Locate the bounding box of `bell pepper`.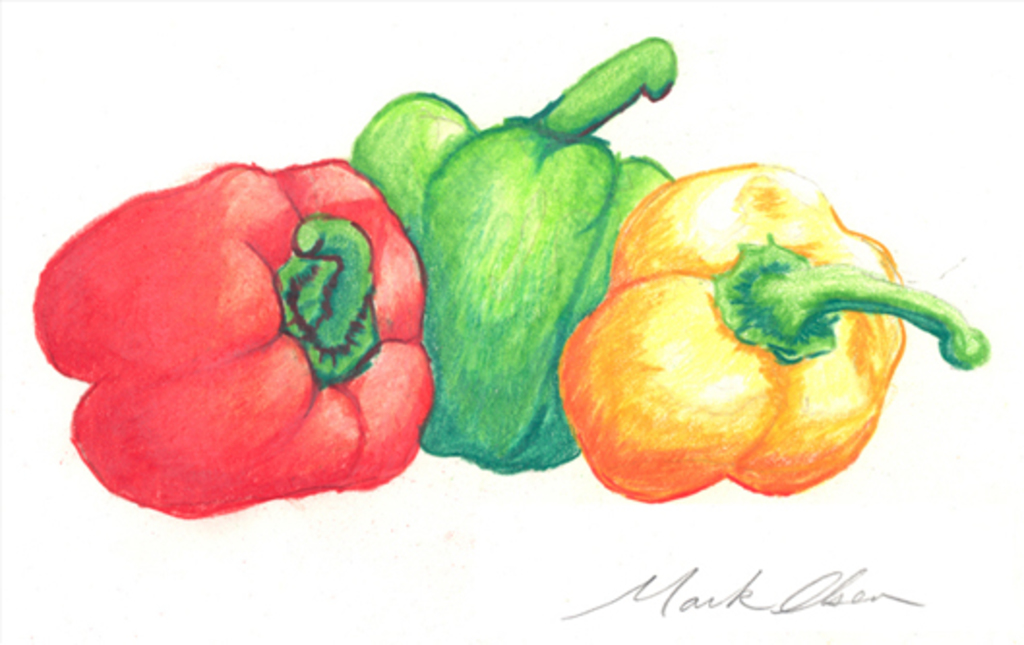
Bounding box: 563 161 979 513.
